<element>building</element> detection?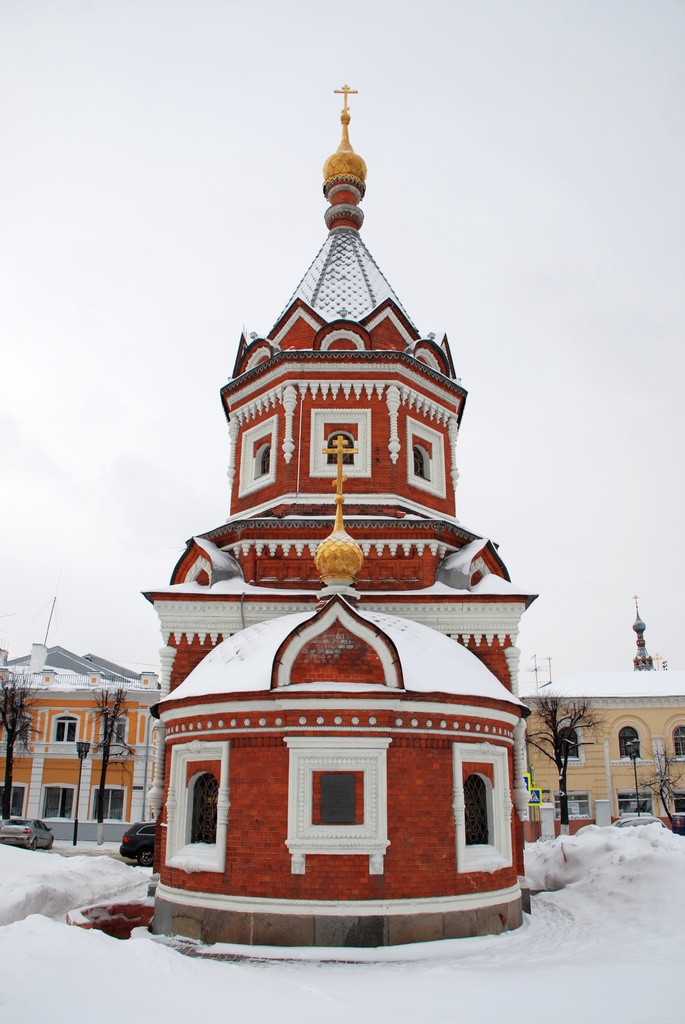
<box>0,589,166,843</box>
